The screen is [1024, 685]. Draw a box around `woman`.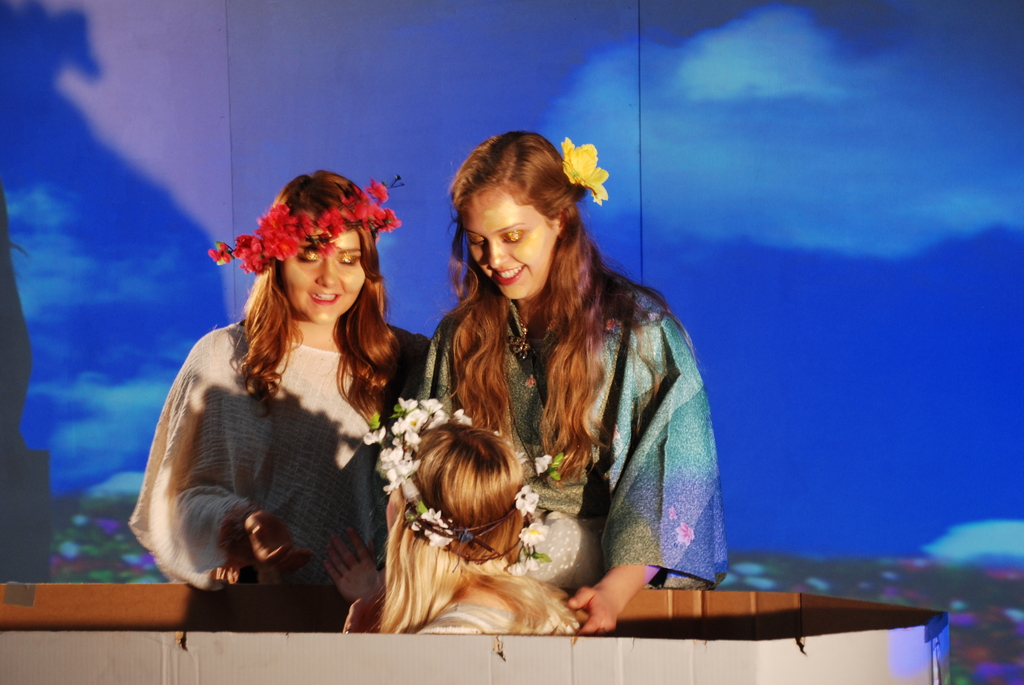
(x1=319, y1=420, x2=582, y2=636).
